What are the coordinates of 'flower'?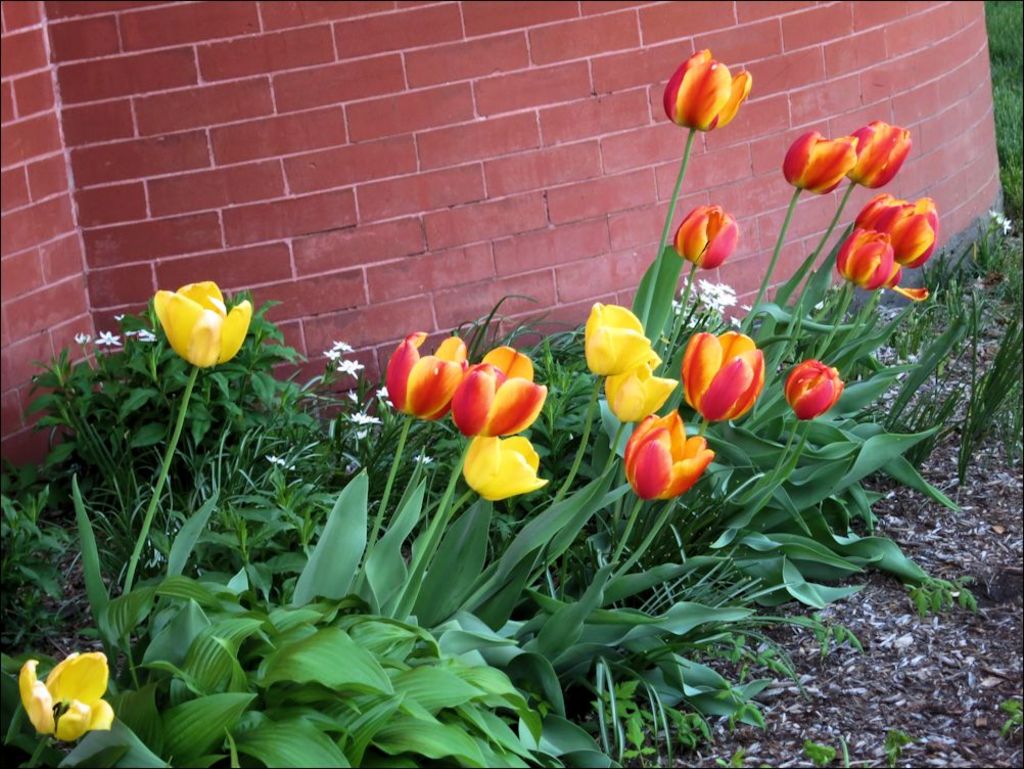
[848, 120, 904, 189].
